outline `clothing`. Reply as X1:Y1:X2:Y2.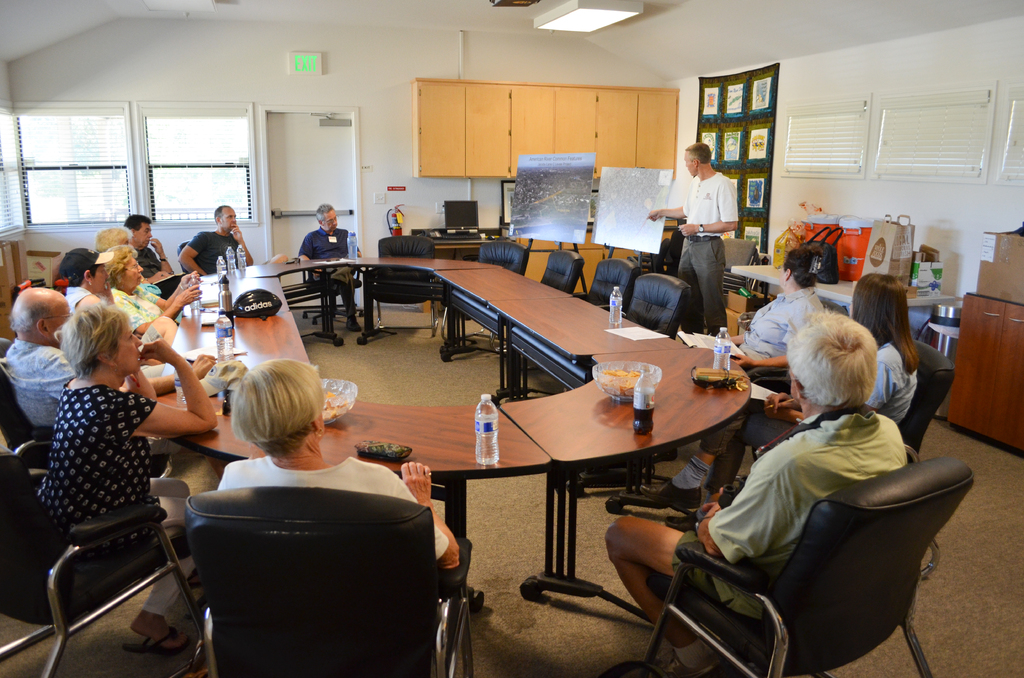
298:227:365:316.
